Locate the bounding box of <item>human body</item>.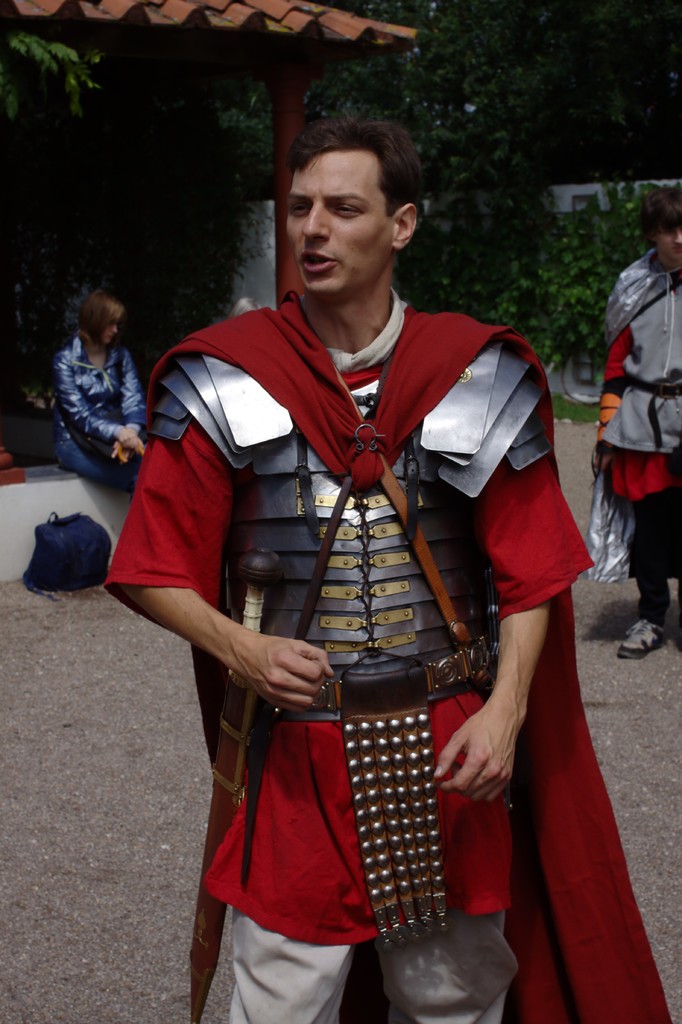
Bounding box: <bbox>98, 116, 672, 1023</bbox>.
